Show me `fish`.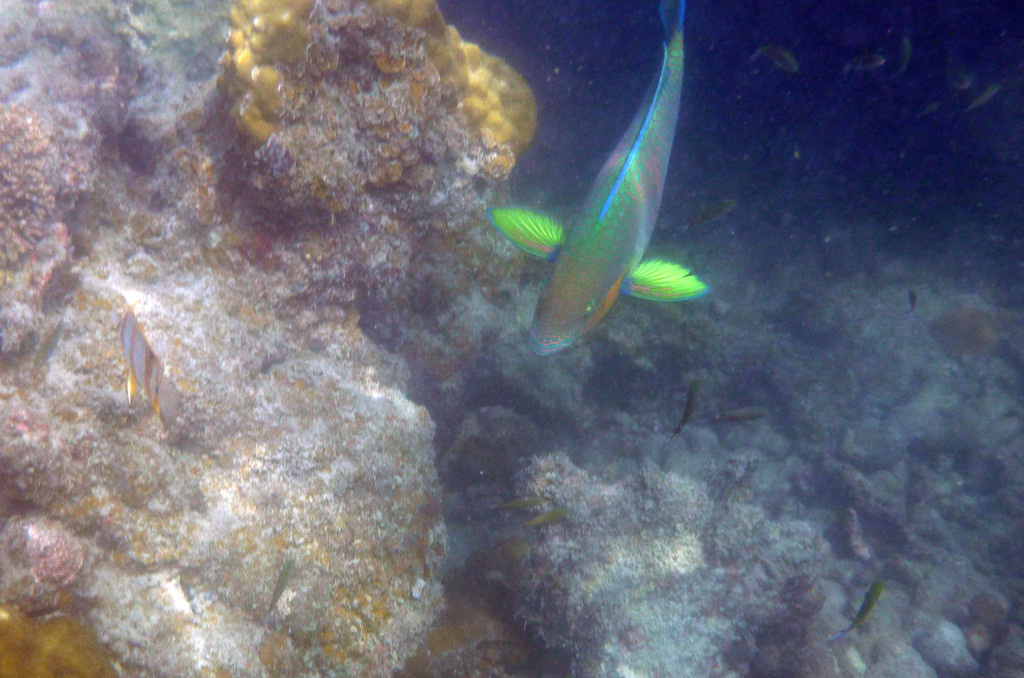
`fish` is here: box=[753, 42, 794, 76].
